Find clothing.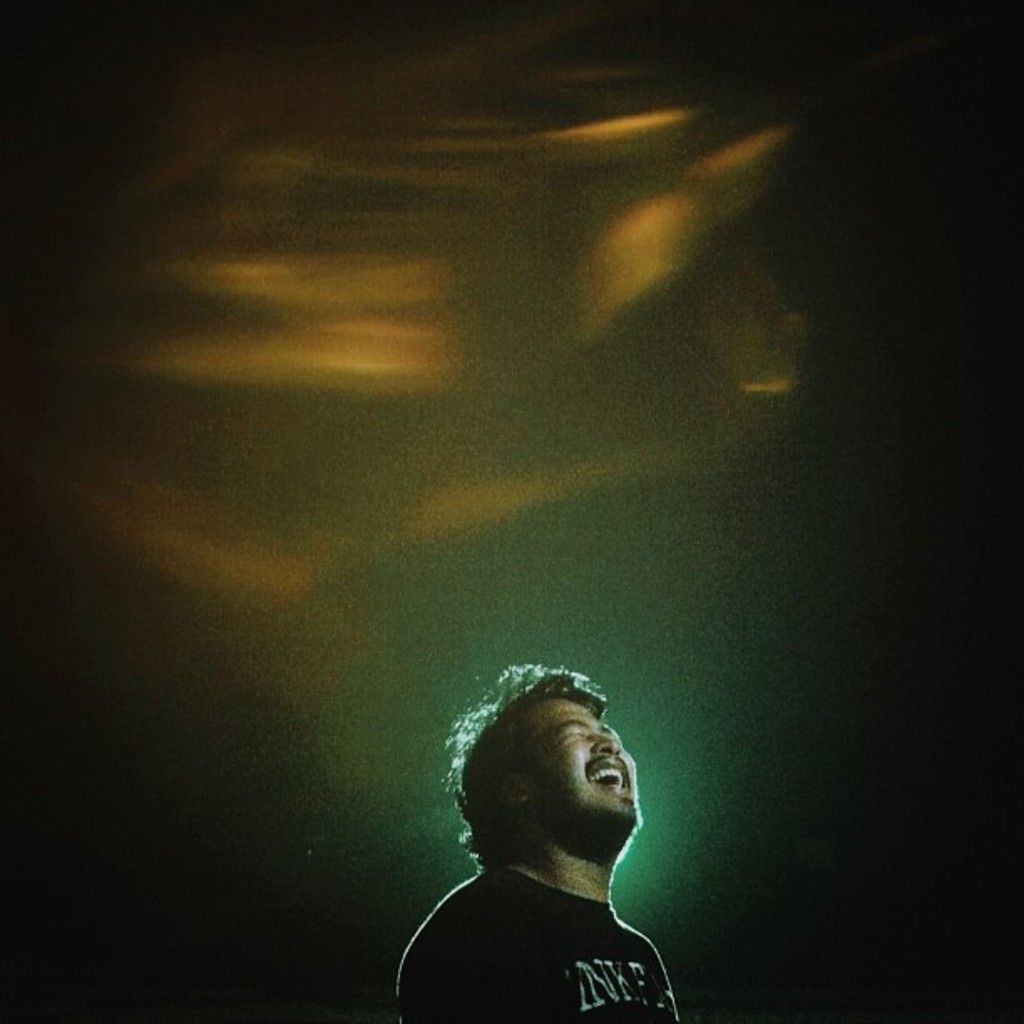
box=[381, 858, 683, 1022].
